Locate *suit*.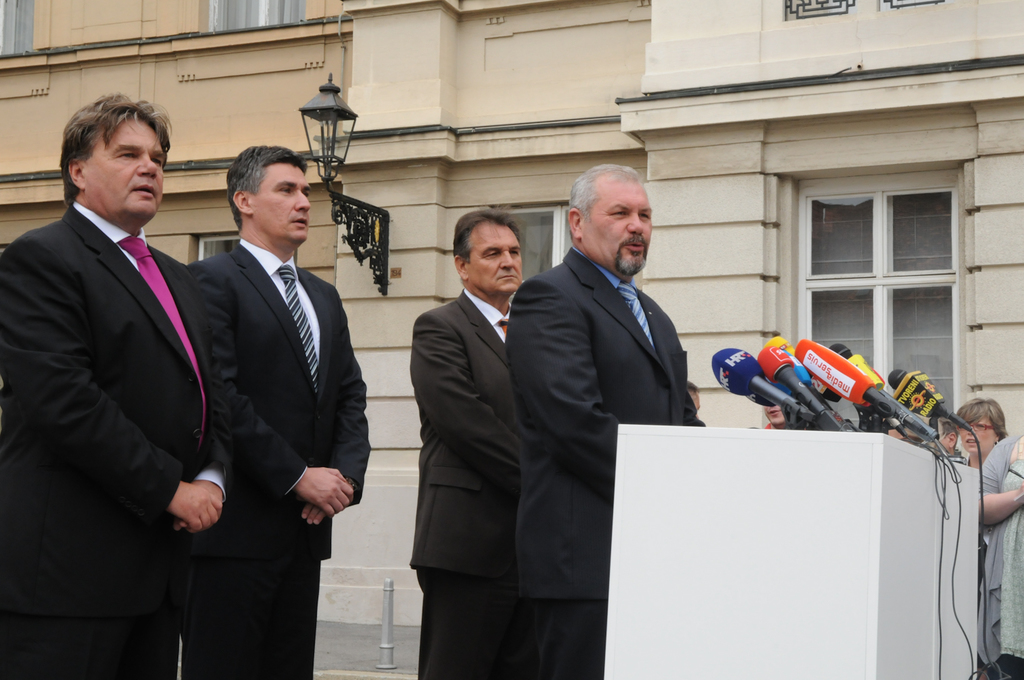
Bounding box: <bbox>406, 290, 524, 678</bbox>.
